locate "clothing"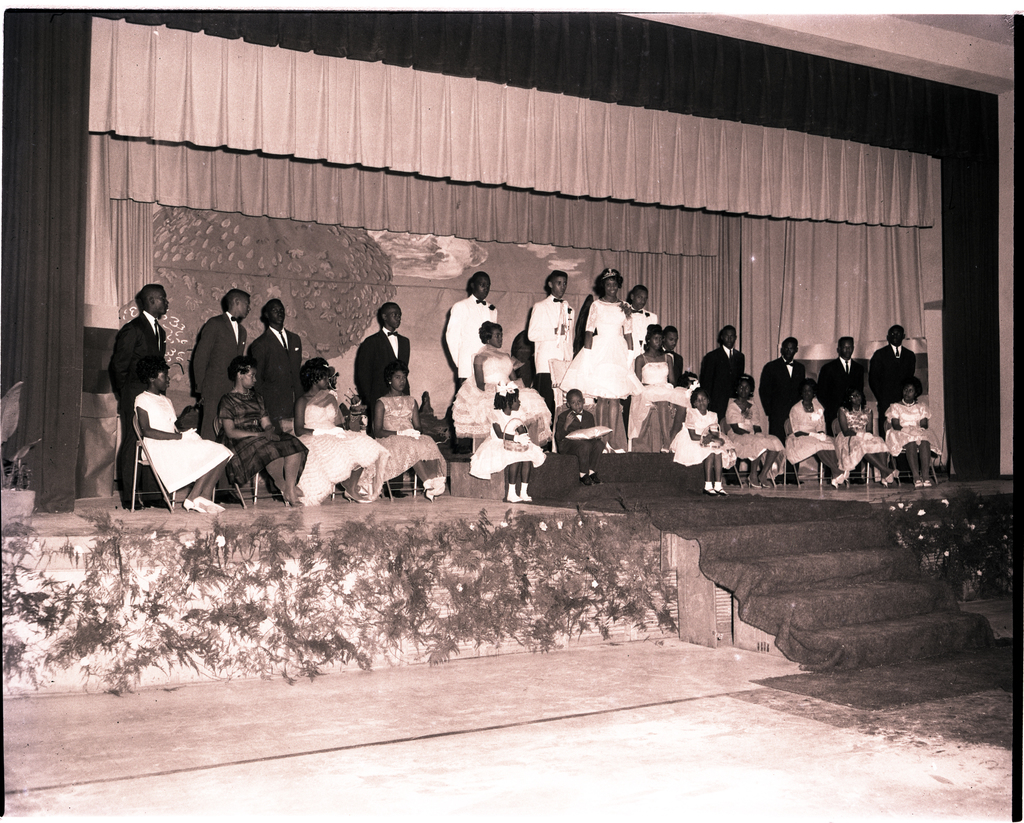
crop(881, 397, 943, 469)
